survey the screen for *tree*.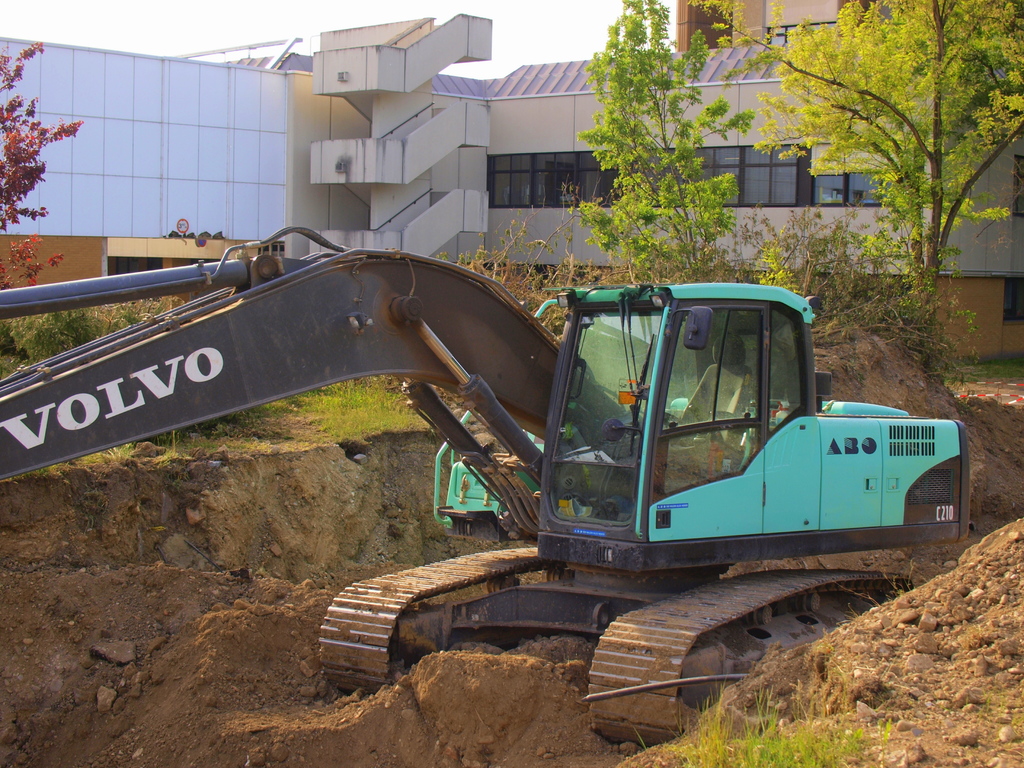
Survey found: (x1=574, y1=39, x2=744, y2=275).
